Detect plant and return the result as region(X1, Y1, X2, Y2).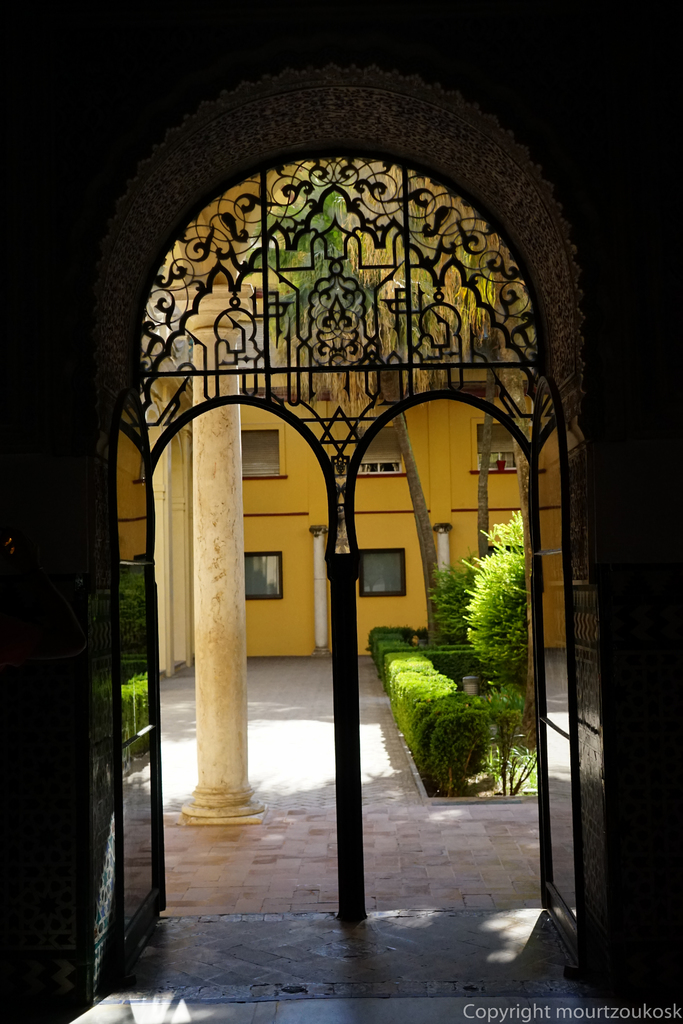
region(110, 562, 169, 667).
